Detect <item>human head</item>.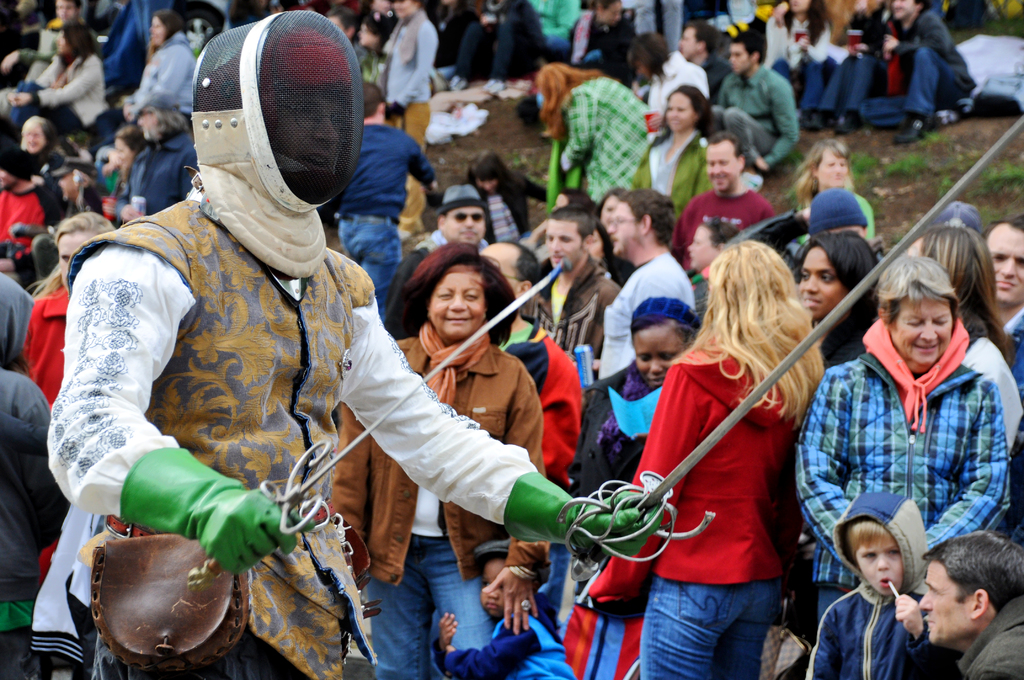
Detected at rect(591, 0, 628, 28).
